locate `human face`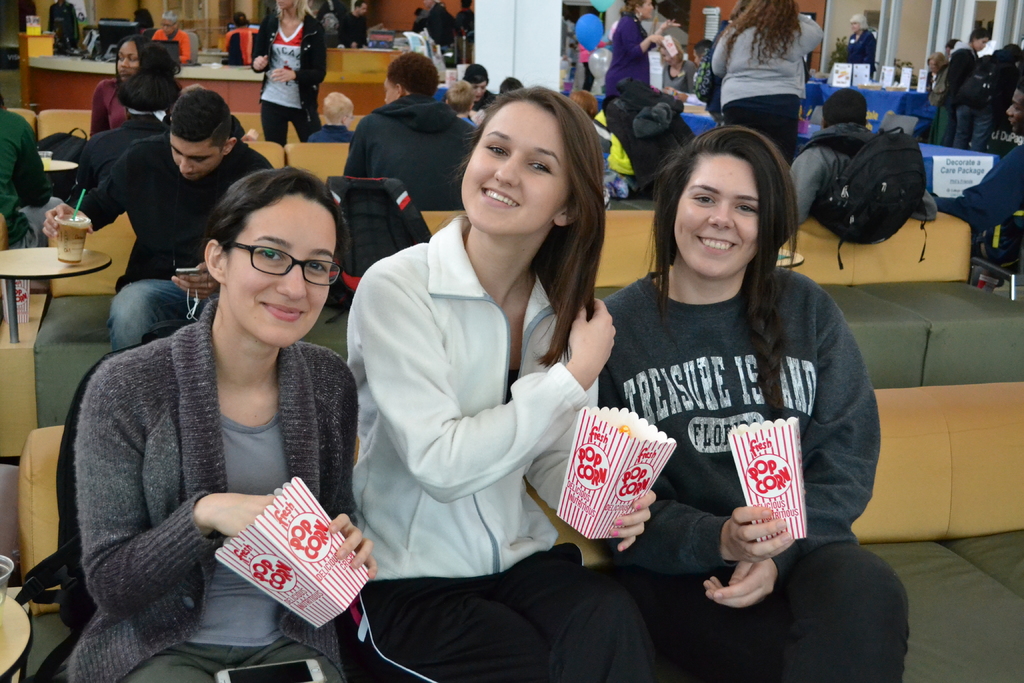
bbox=(385, 76, 399, 101)
